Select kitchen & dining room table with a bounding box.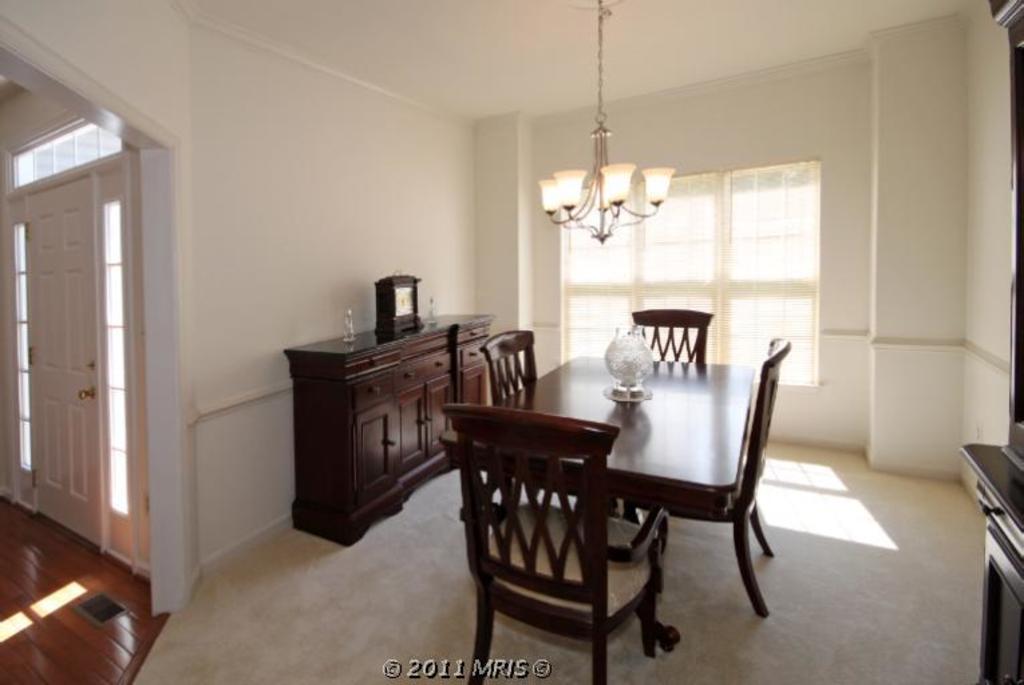
Rect(463, 340, 776, 634).
